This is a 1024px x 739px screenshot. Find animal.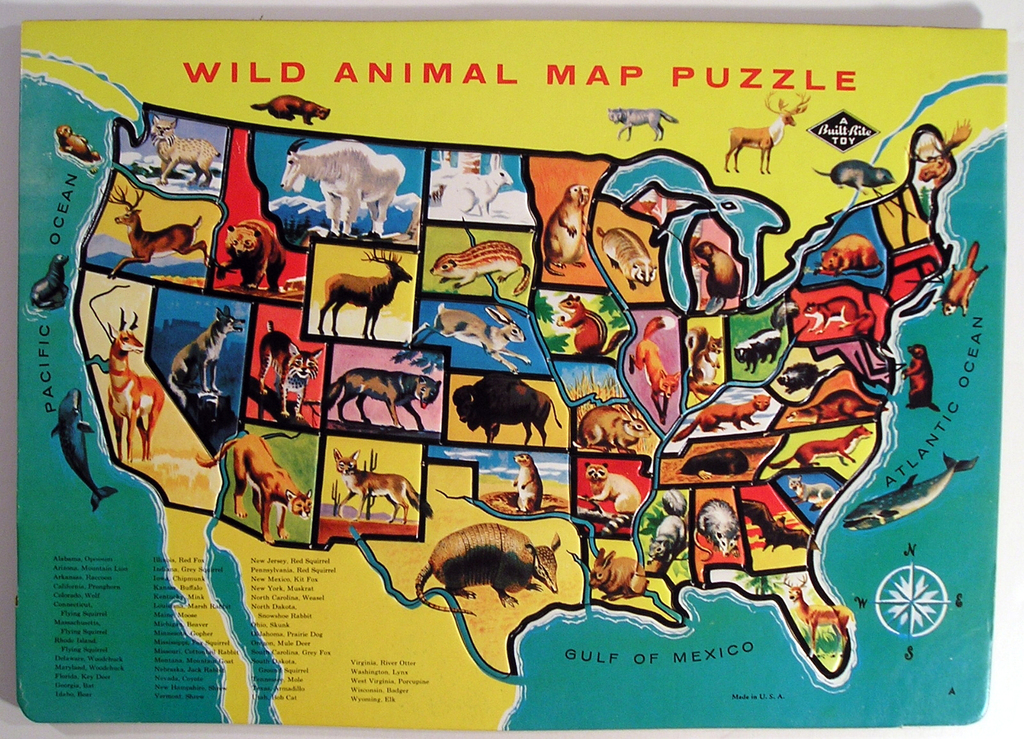
Bounding box: box(537, 179, 596, 278).
